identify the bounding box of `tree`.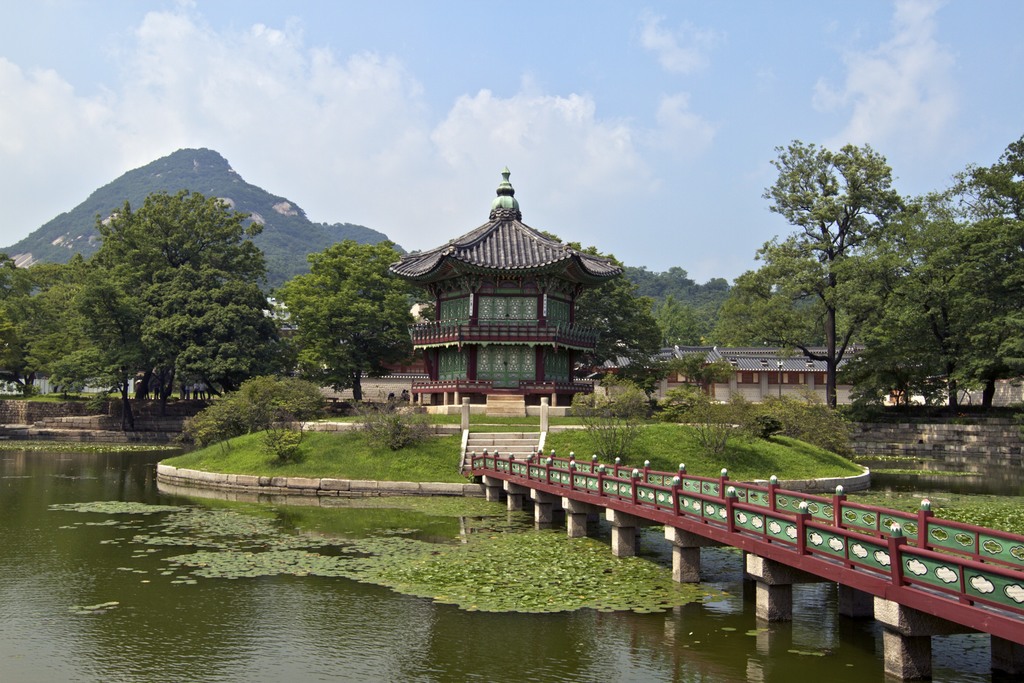
BBox(867, 136, 1023, 409).
